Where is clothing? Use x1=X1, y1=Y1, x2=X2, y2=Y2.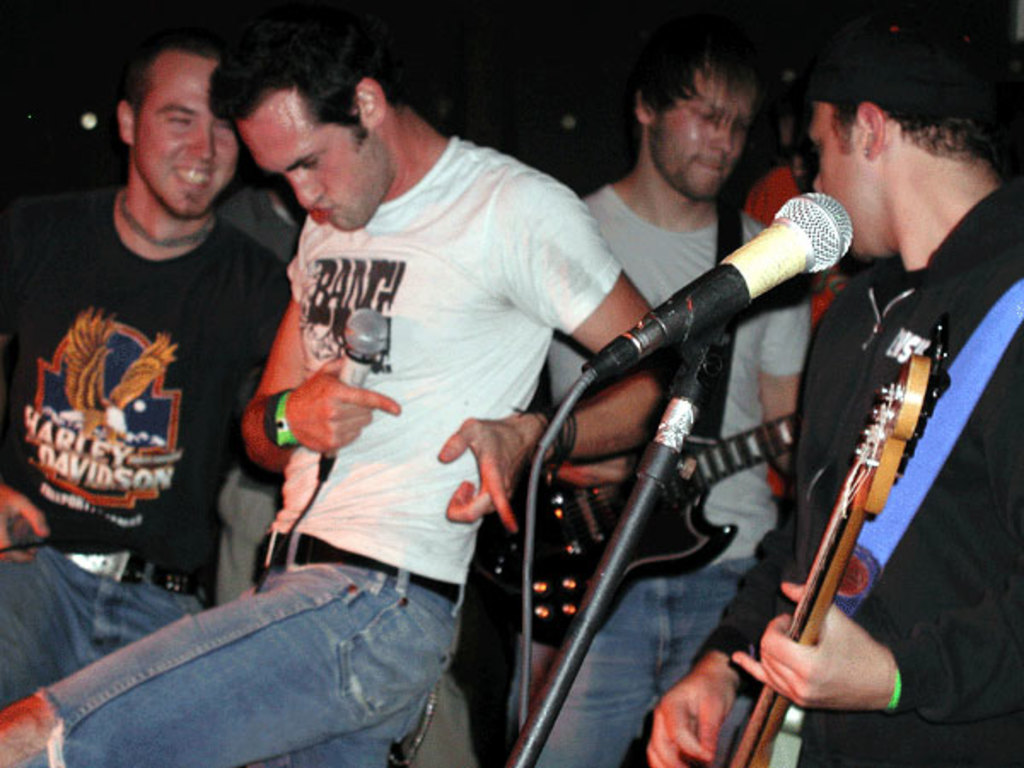
x1=29, y1=130, x2=625, y2=766.
